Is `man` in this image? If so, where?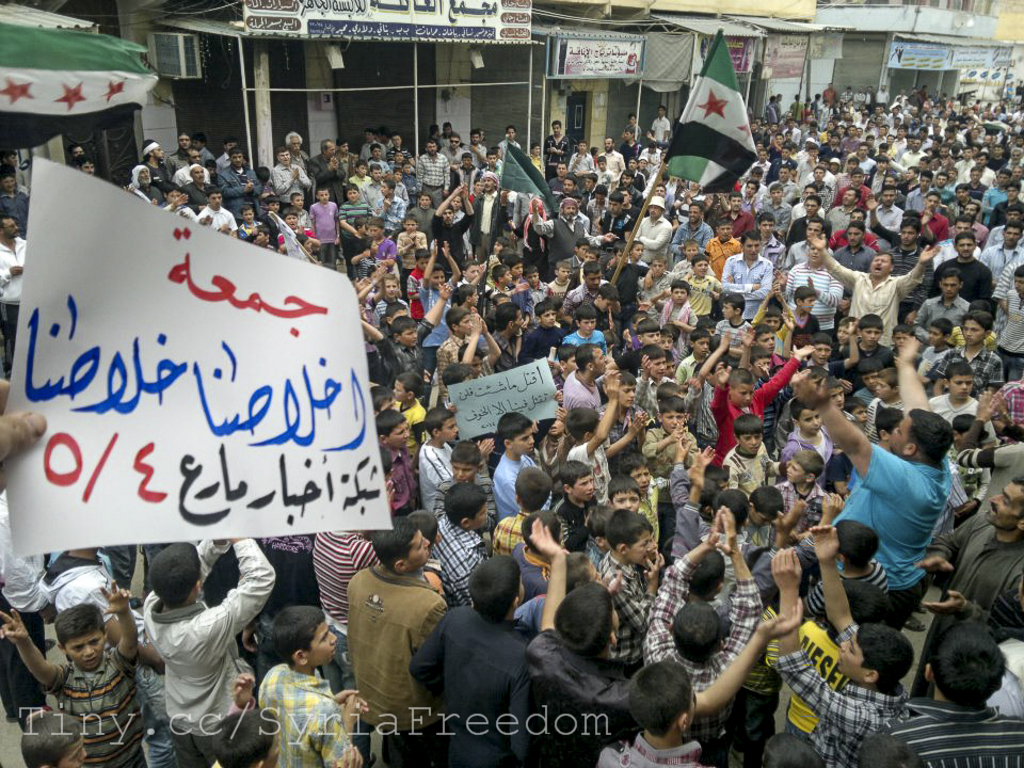
Yes, at [786, 329, 951, 628].
